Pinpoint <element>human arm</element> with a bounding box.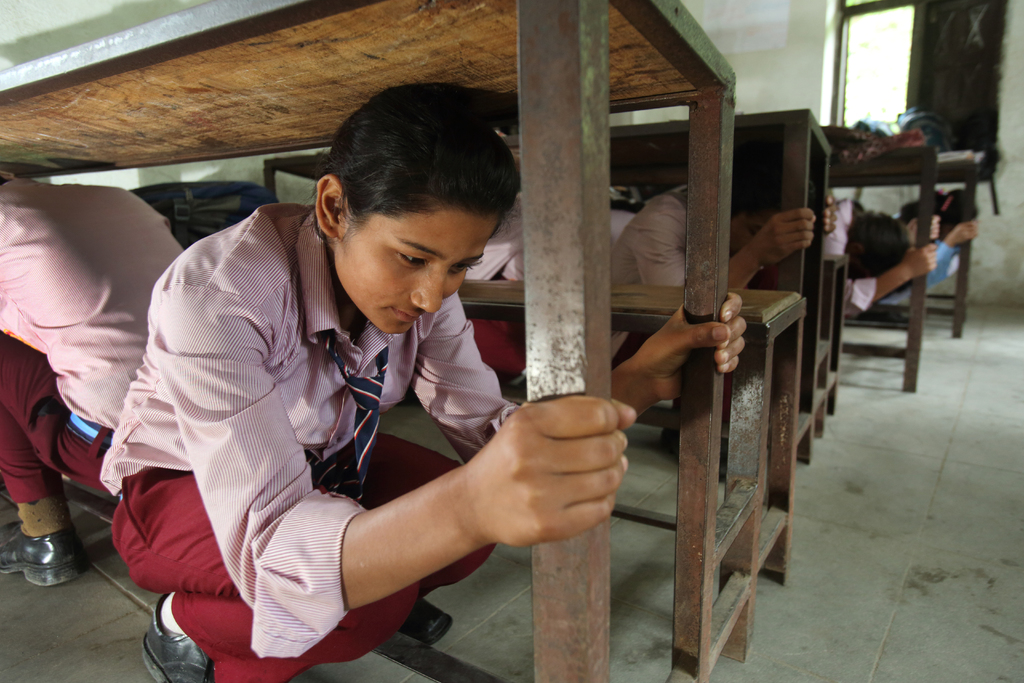
[left=407, top=292, right=764, bottom=475].
